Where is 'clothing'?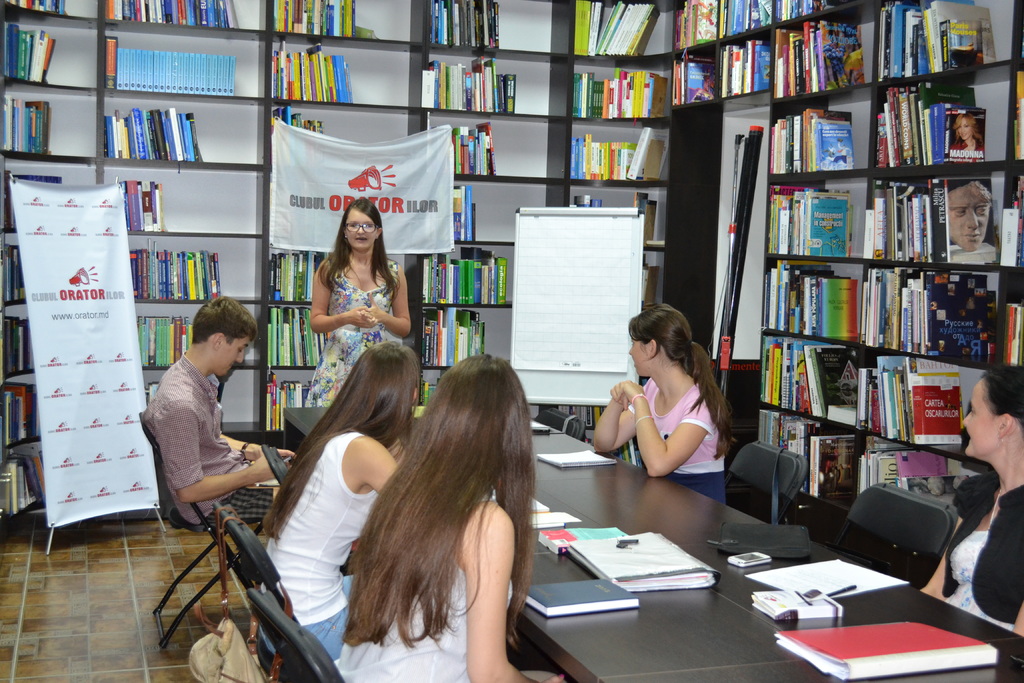
box(949, 142, 984, 164).
